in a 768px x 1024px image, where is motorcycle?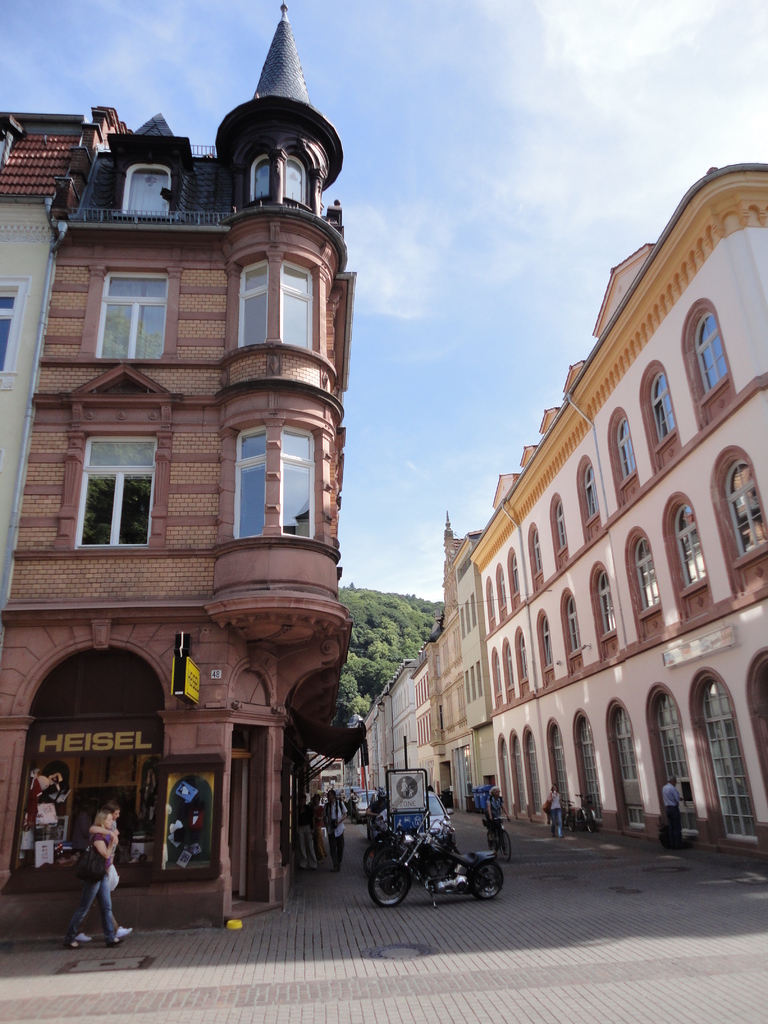
355,800,506,908.
